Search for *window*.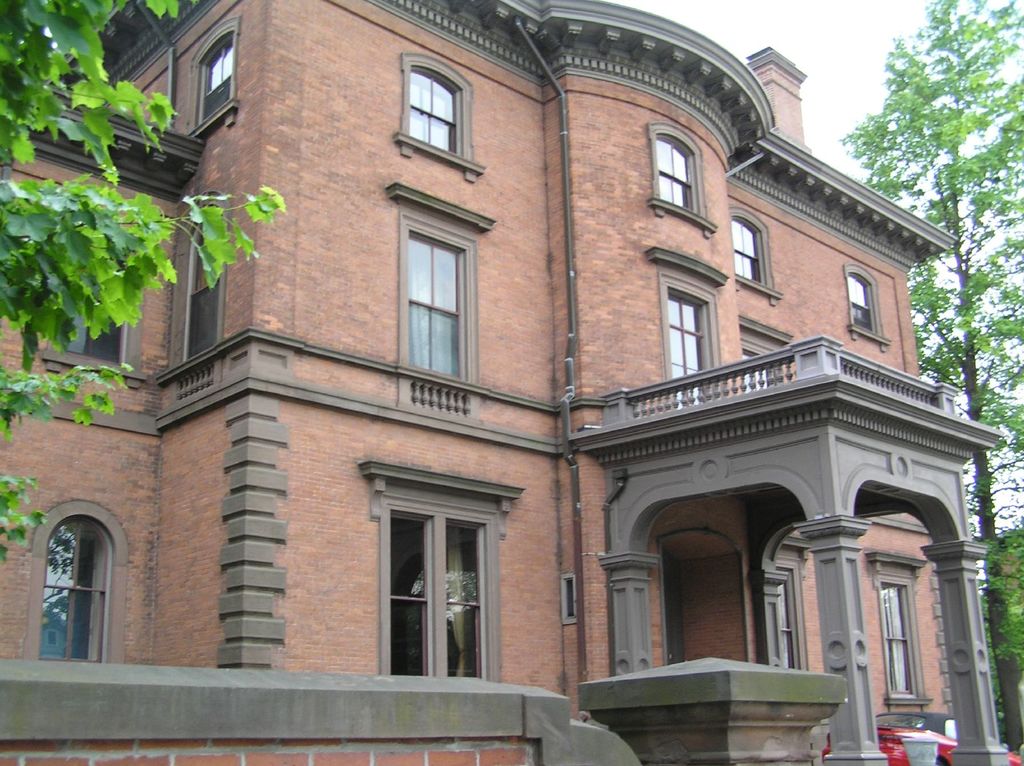
Found at {"x1": 646, "y1": 250, "x2": 731, "y2": 379}.
